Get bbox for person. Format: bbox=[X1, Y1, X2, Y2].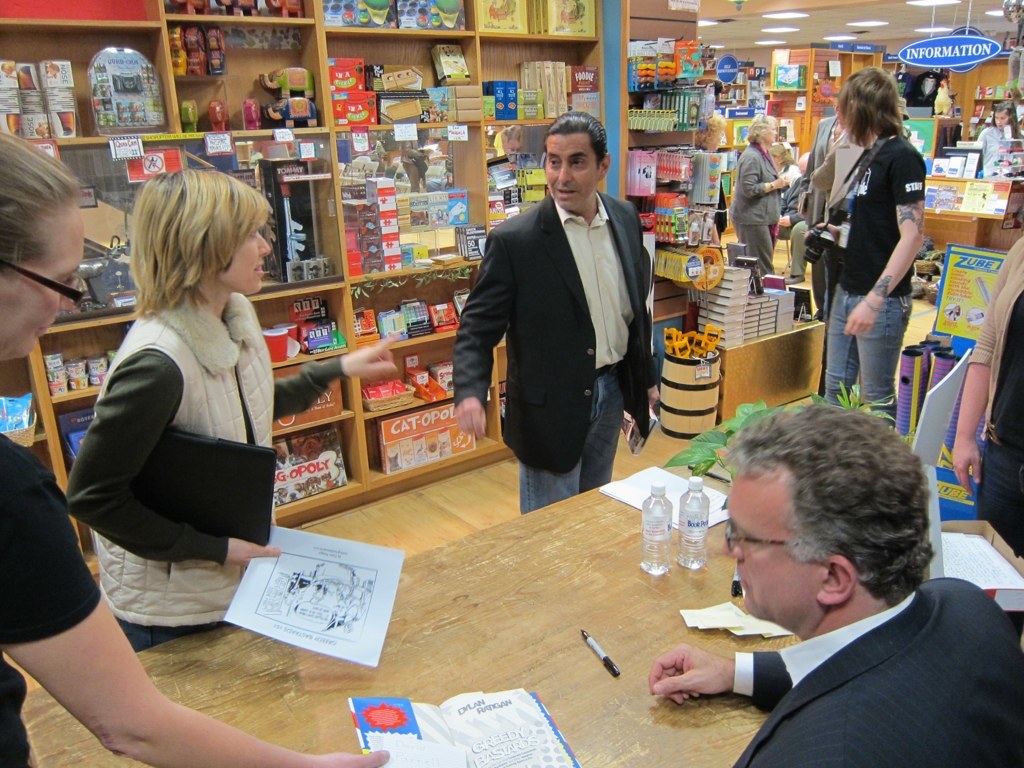
bbox=[976, 98, 1023, 188].
